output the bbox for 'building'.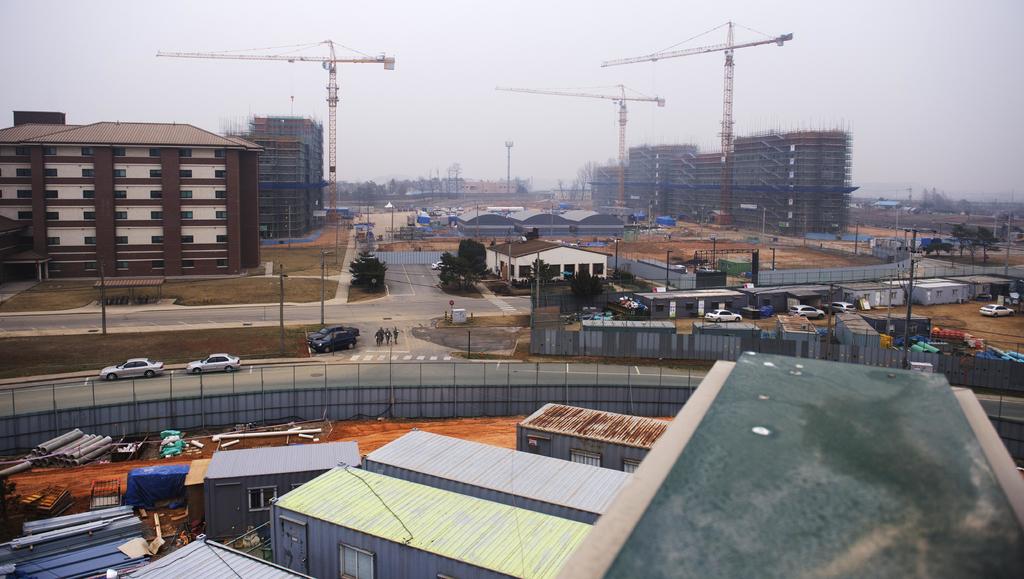
region(591, 166, 628, 208).
